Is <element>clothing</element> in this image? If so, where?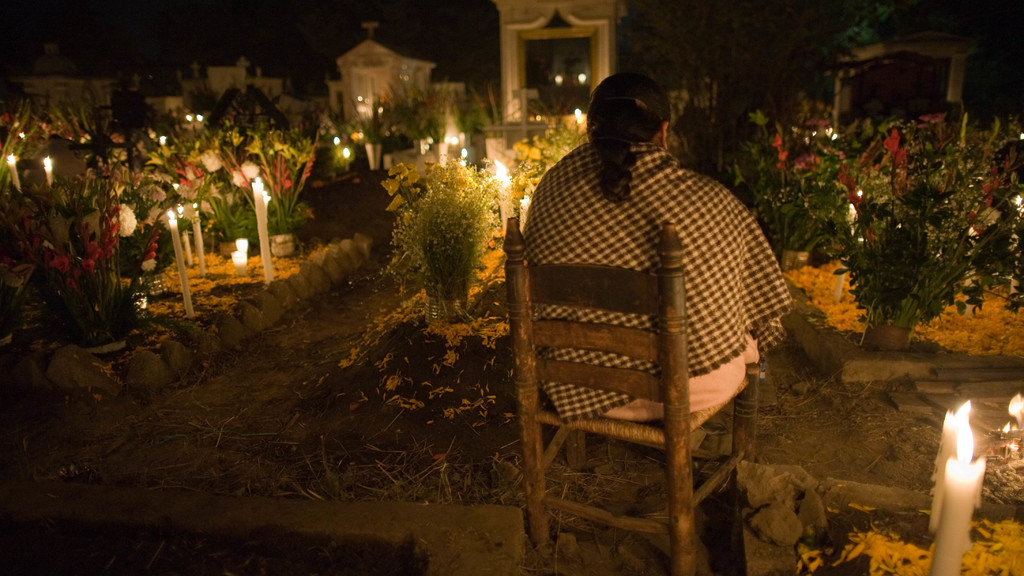
Yes, at 508:69:764:380.
